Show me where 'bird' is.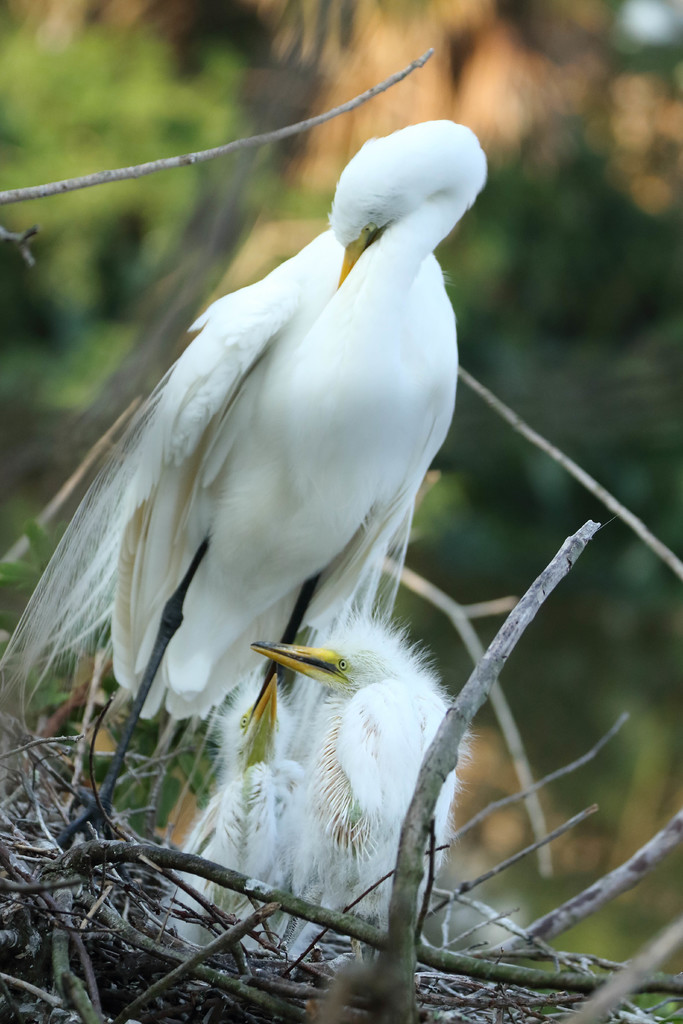
'bird' is at [42,114,522,972].
